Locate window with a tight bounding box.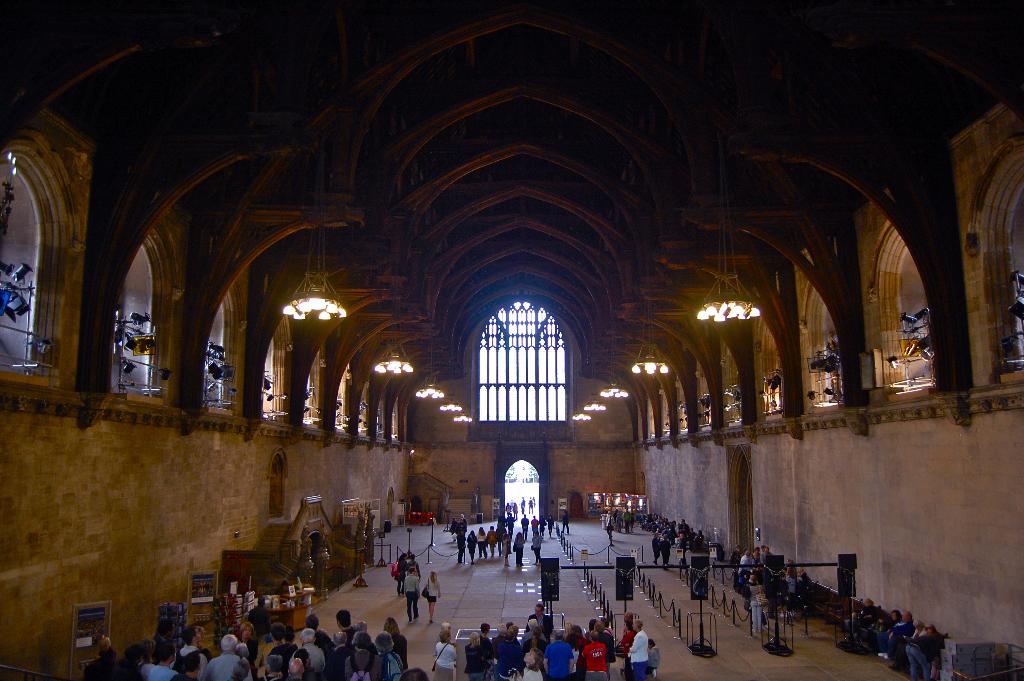
[477,299,575,429].
